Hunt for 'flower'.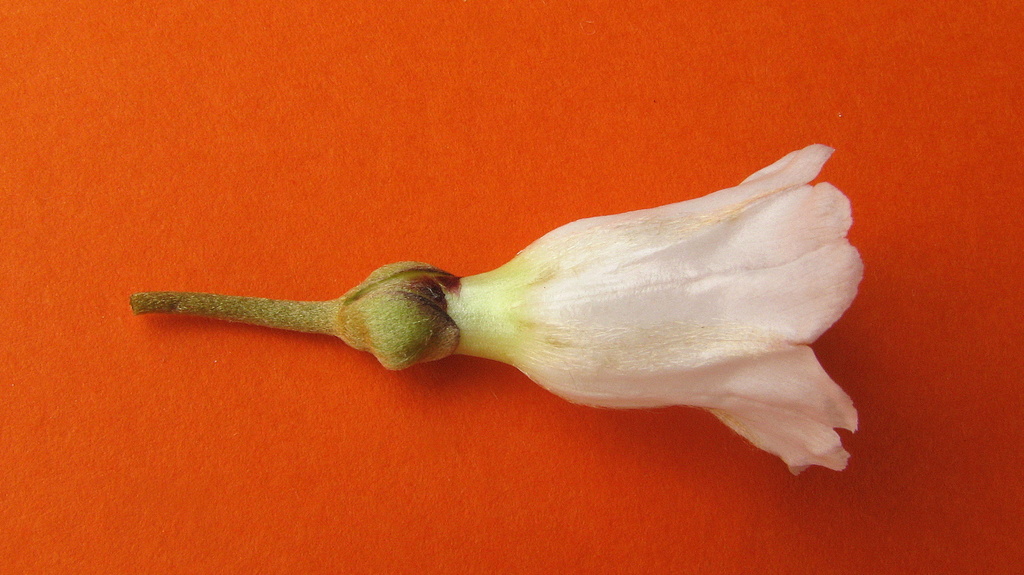
Hunted down at <region>127, 146, 842, 473</region>.
